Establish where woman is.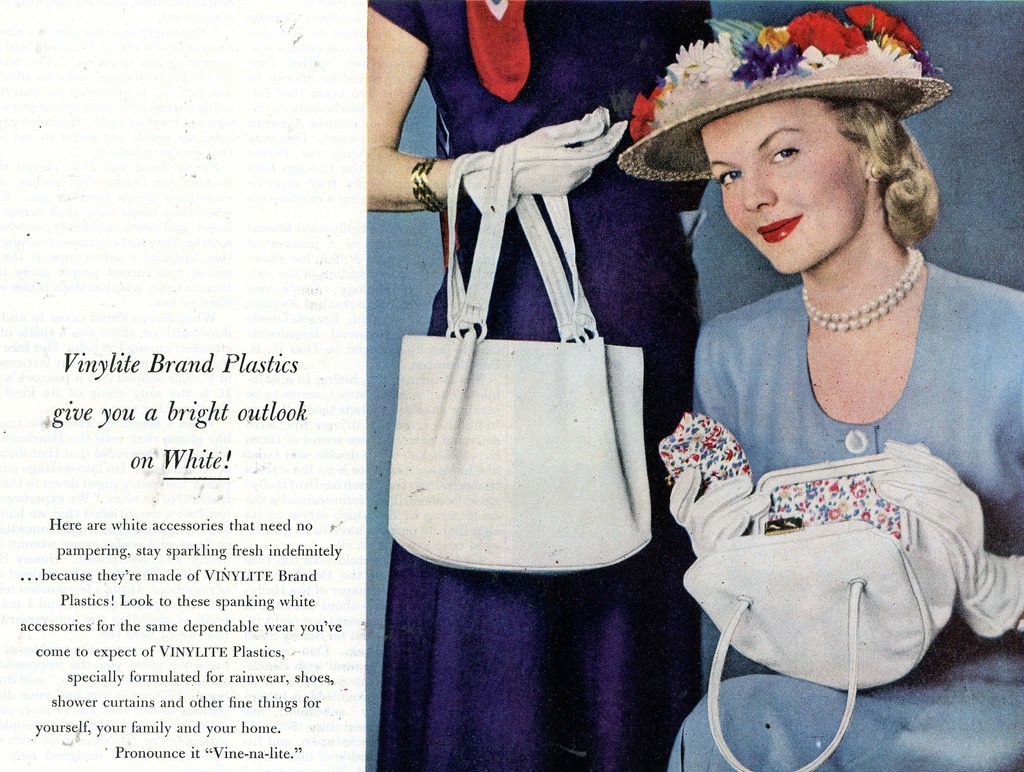
Established at bbox=[584, 49, 1006, 710].
